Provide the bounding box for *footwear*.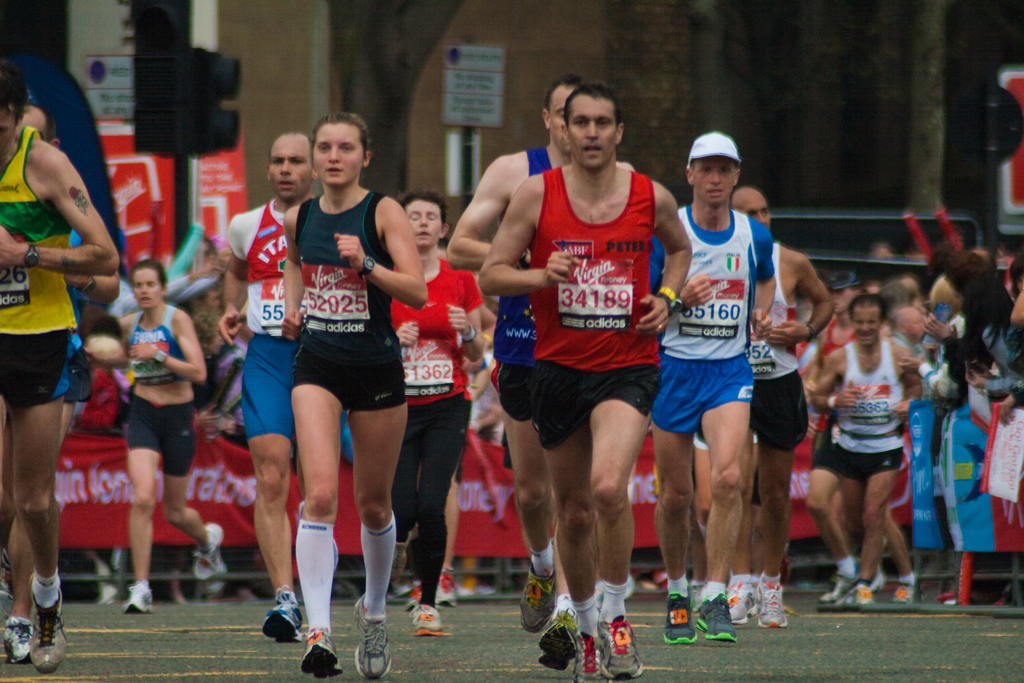
{"left": 410, "top": 603, "right": 442, "bottom": 638}.
